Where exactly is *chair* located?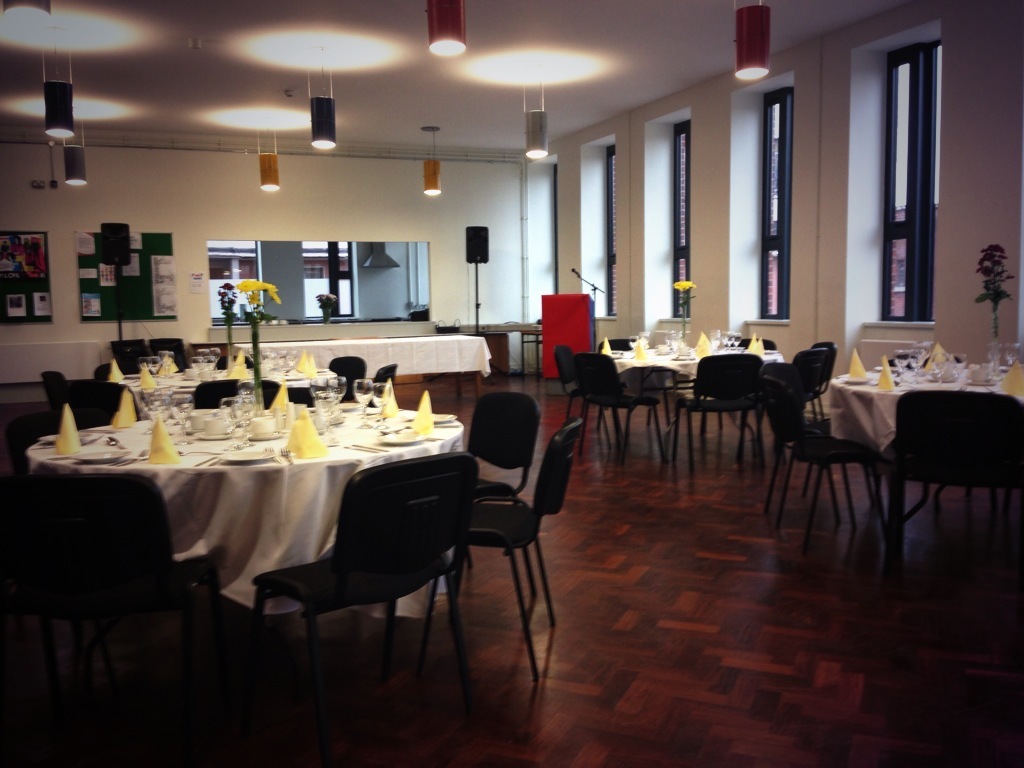
Its bounding box is <box>328,352,367,381</box>.
